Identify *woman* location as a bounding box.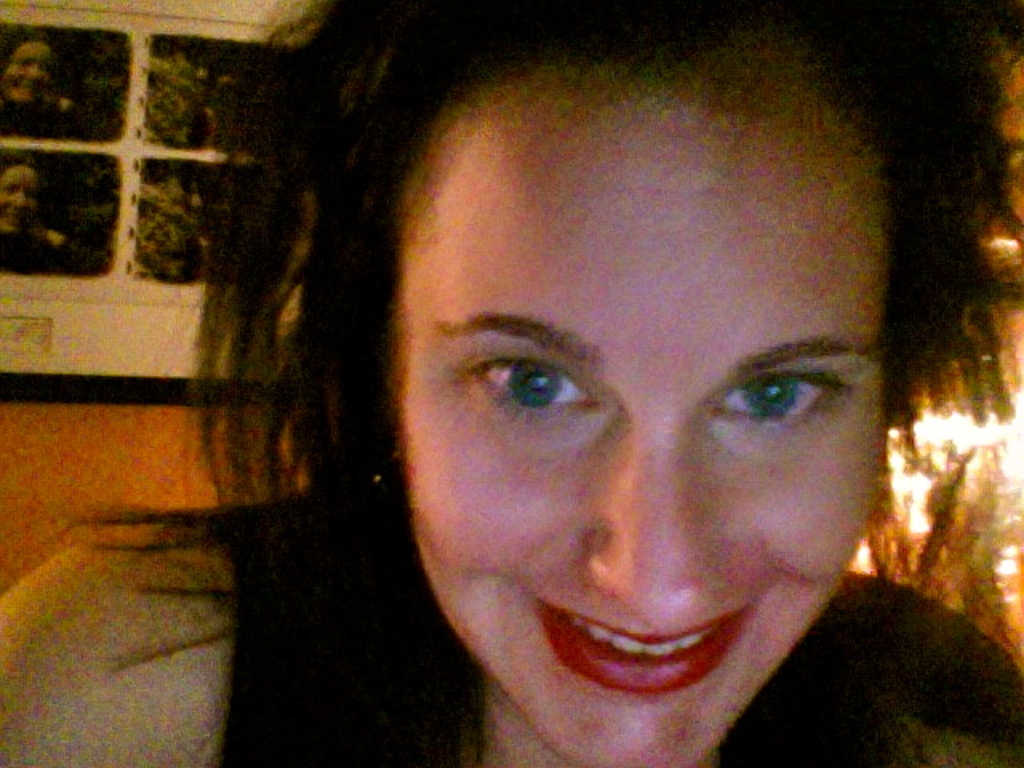
0,150,80,277.
